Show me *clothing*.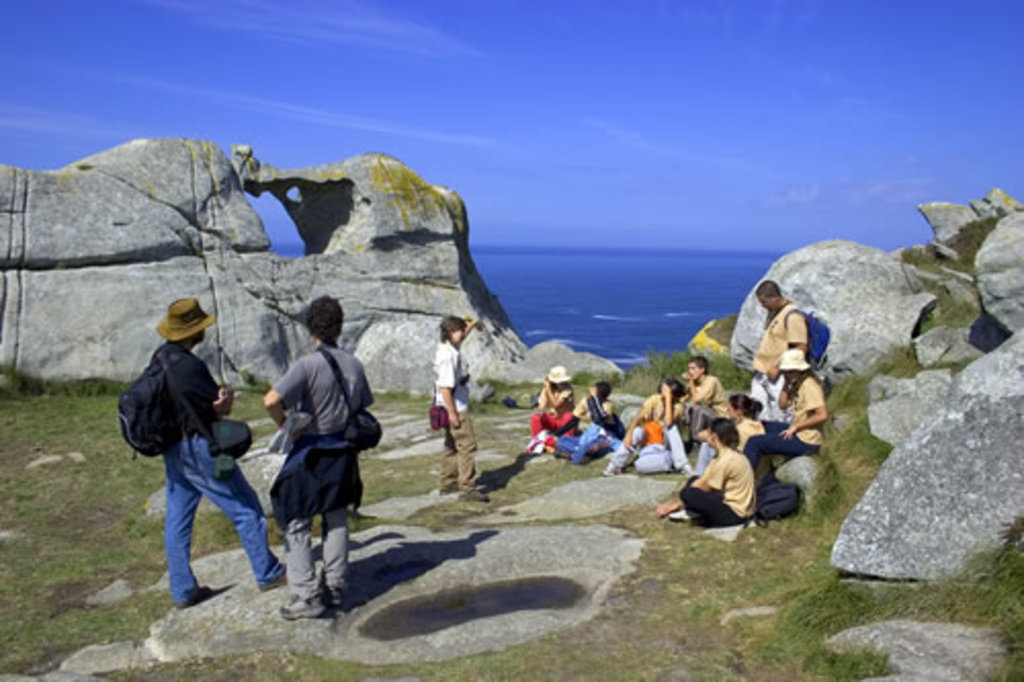
*clothing* is here: [147, 346, 279, 600].
